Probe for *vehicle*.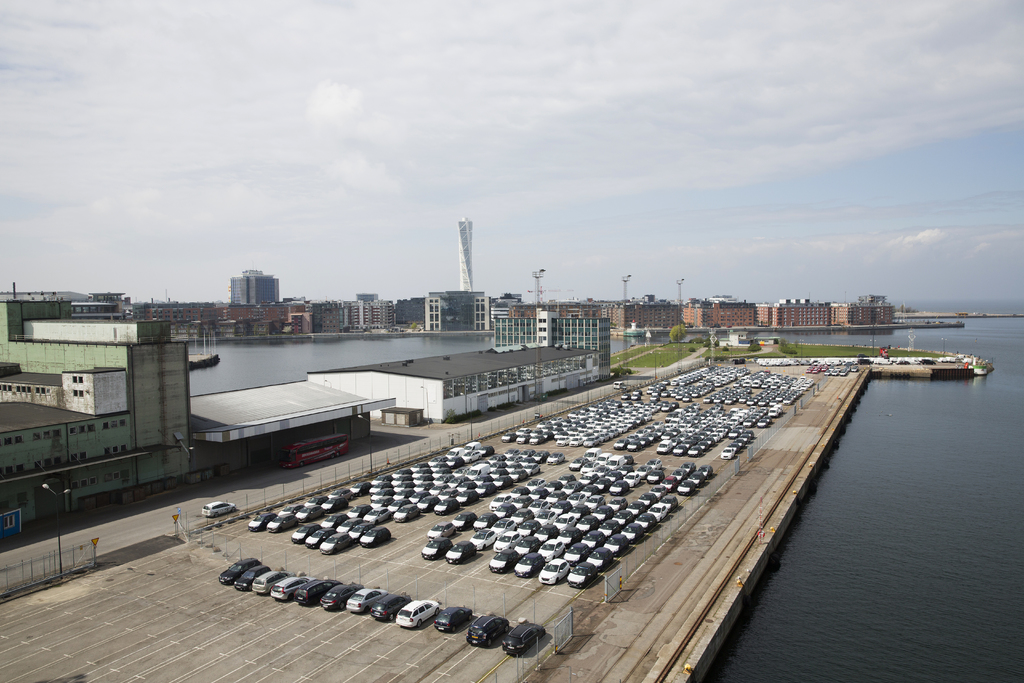
Probe result: {"left": 398, "top": 597, "right": 440, "bottom": 632}.
